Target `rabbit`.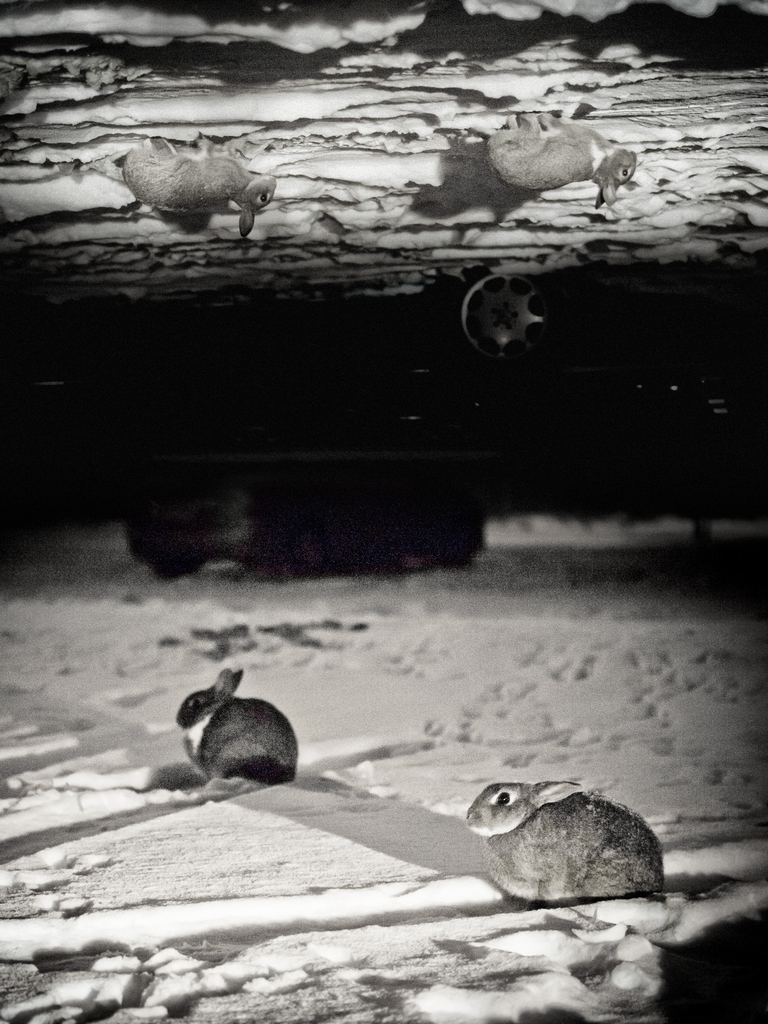
Target region: x1=464 y1=783 x2=663 y2=901.
